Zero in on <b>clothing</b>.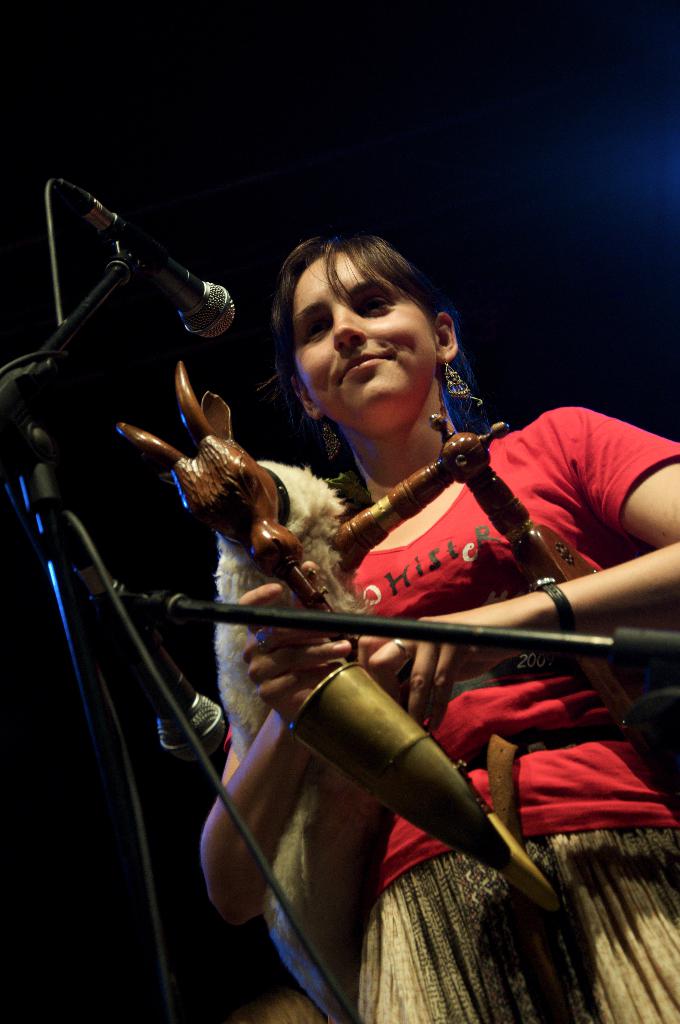
Zeroed in: [left=204, top=410, right=679, bottom=1023].
